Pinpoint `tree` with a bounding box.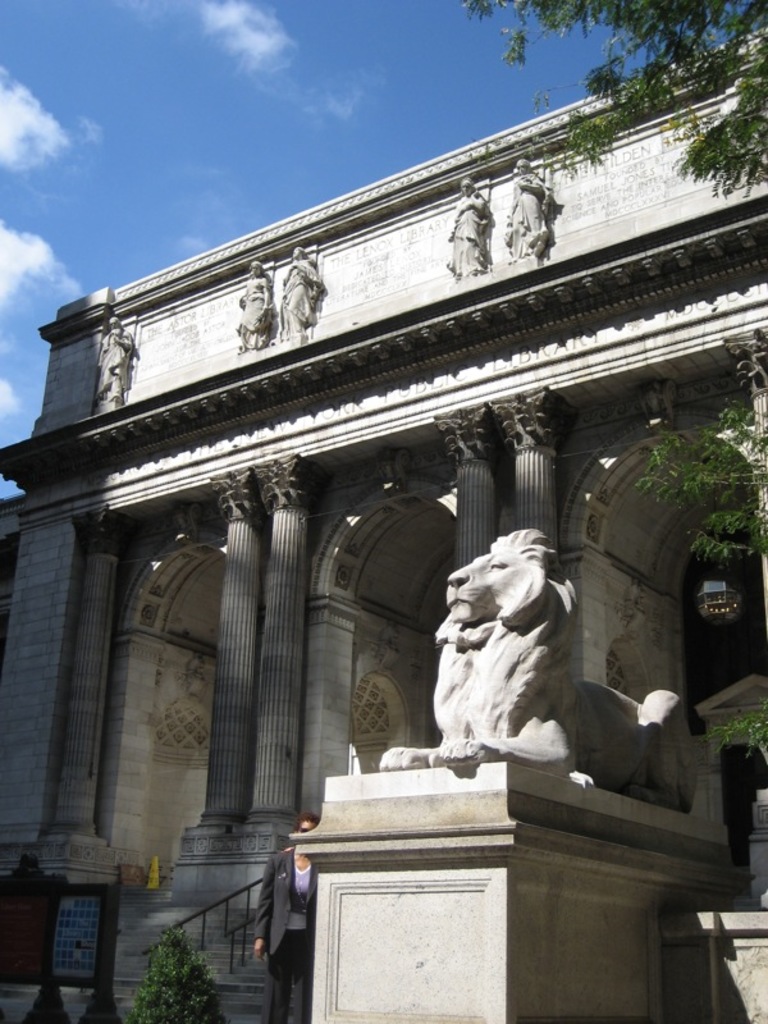
box=[122, 922, 214, 1015].
